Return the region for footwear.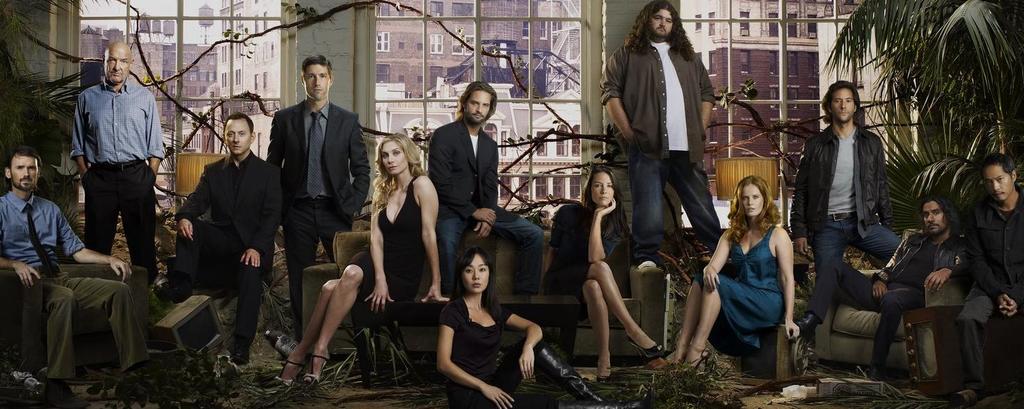
bbox=(668, 329, 689, 364).
